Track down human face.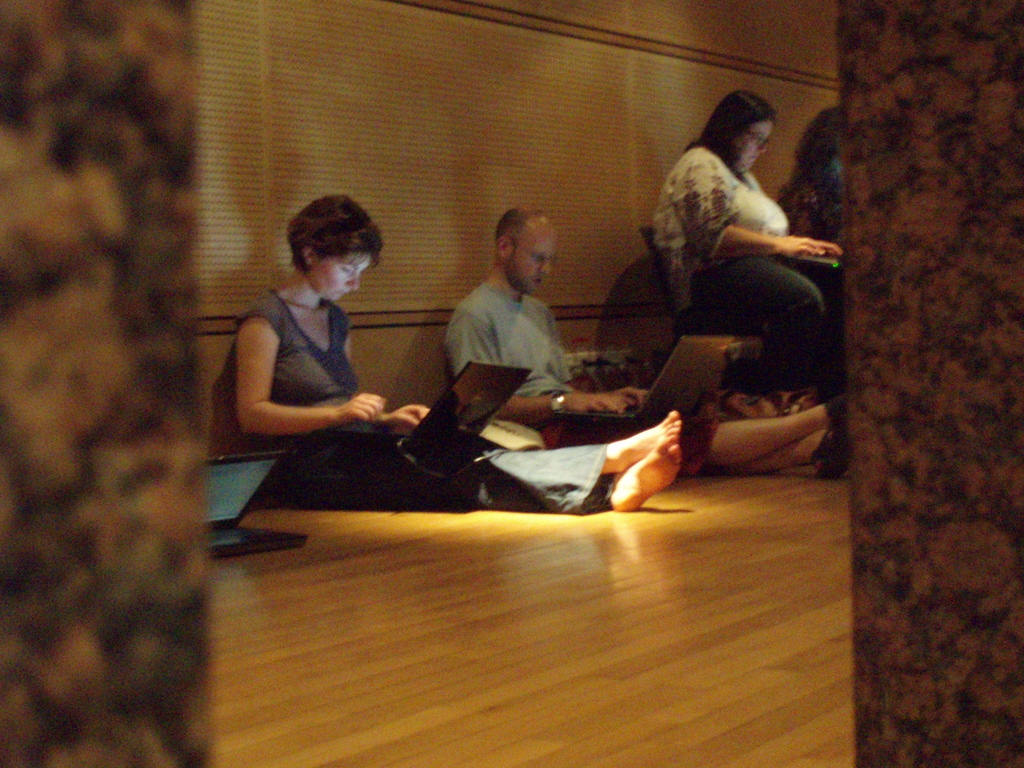
Tracked to 308, 250, 372, 301.
